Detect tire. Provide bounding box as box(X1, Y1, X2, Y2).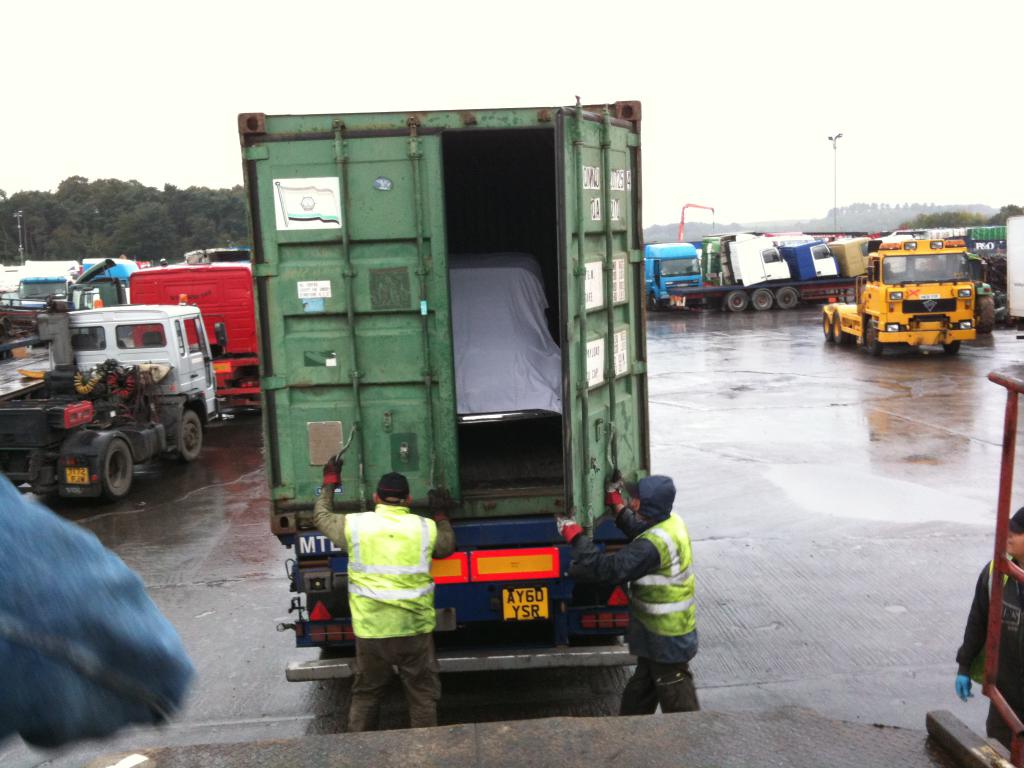
box(822, 314, 831, 339).
